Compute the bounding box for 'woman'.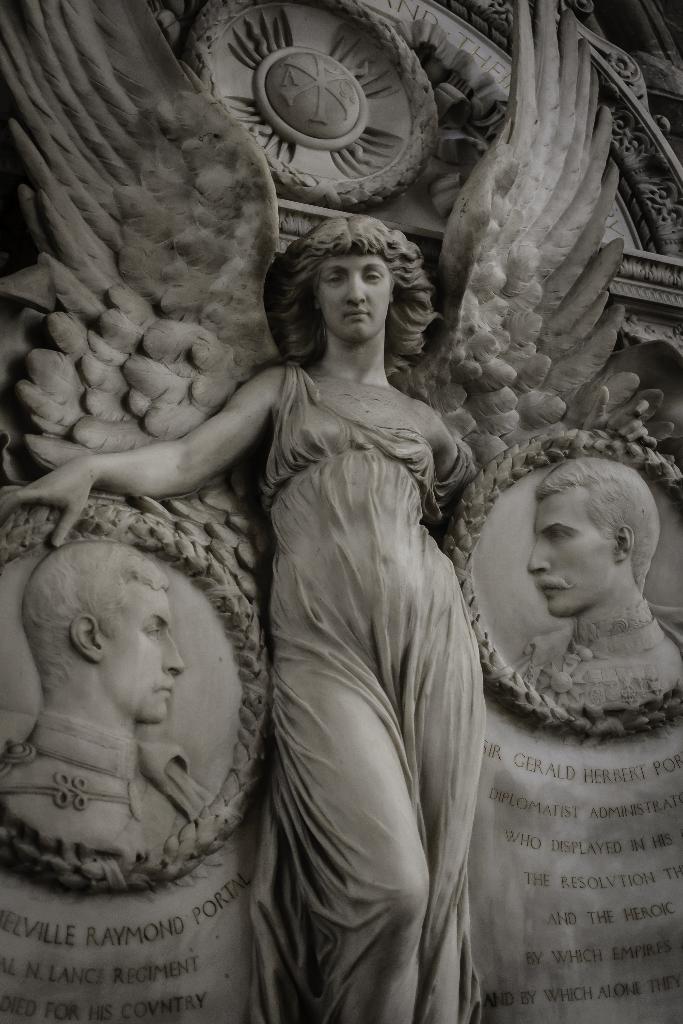
(158, 185, 488, 997).
